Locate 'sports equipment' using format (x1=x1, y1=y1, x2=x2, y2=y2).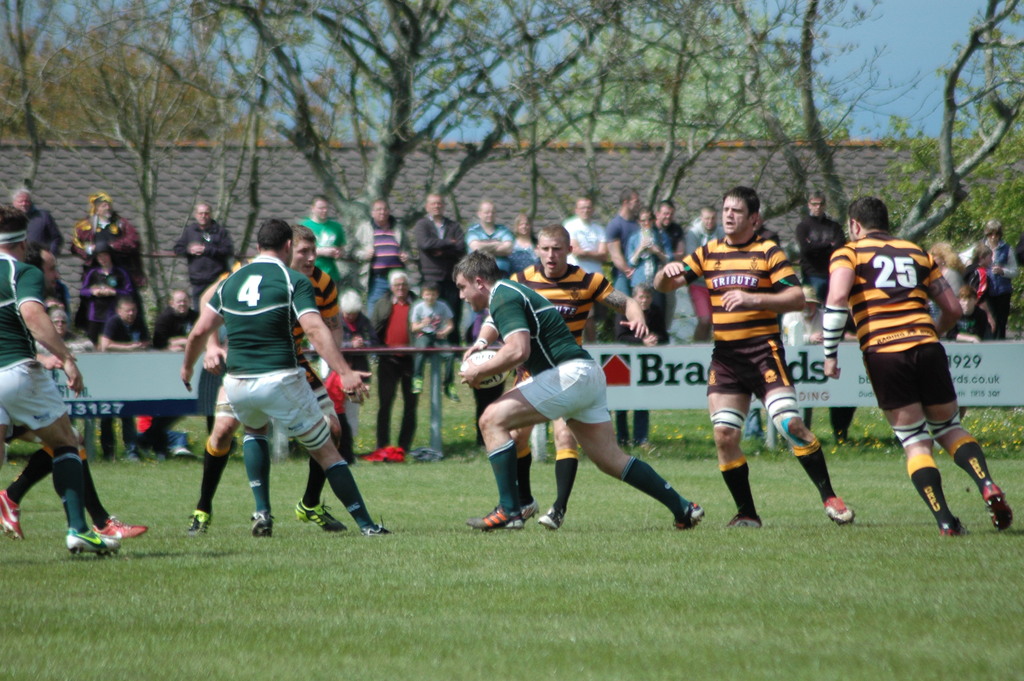
(x1=822, y1=494, x2=848, y2=525).
